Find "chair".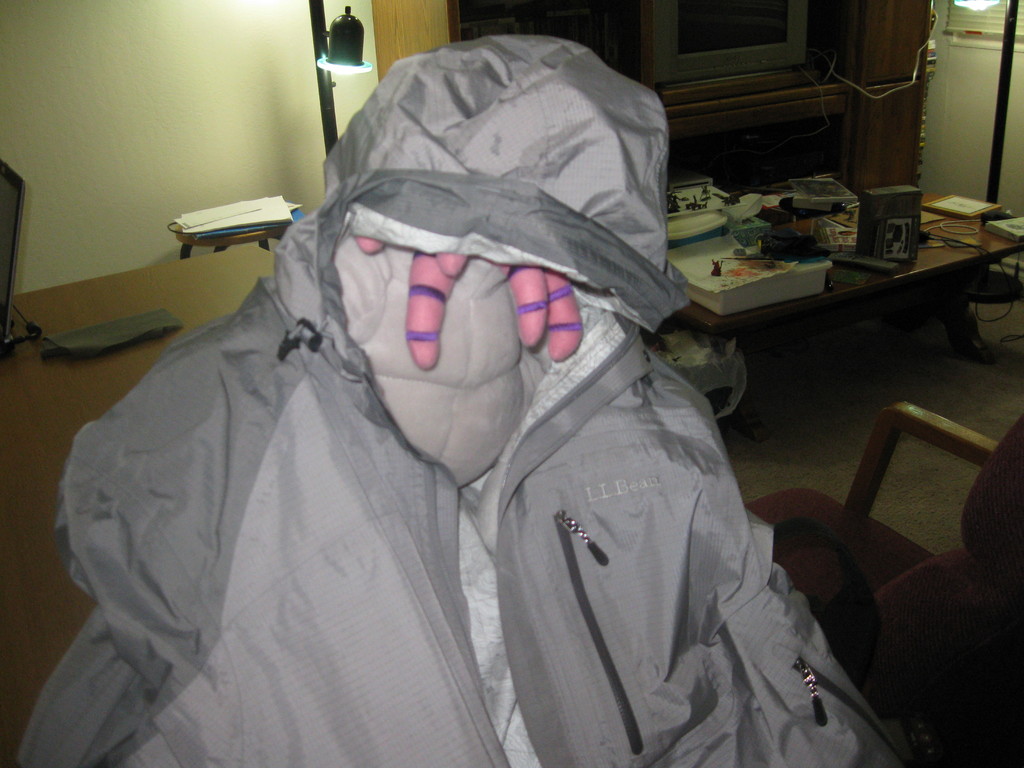
box(765, 348, 1014, 680).
